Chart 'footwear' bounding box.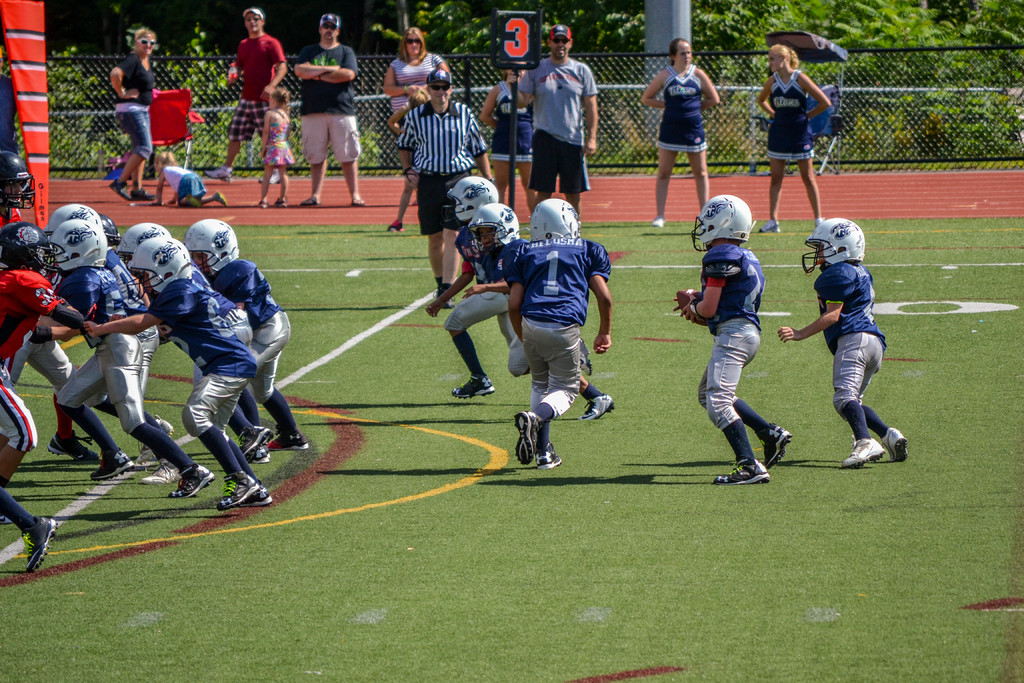
Charted: 536:441:560:470.
